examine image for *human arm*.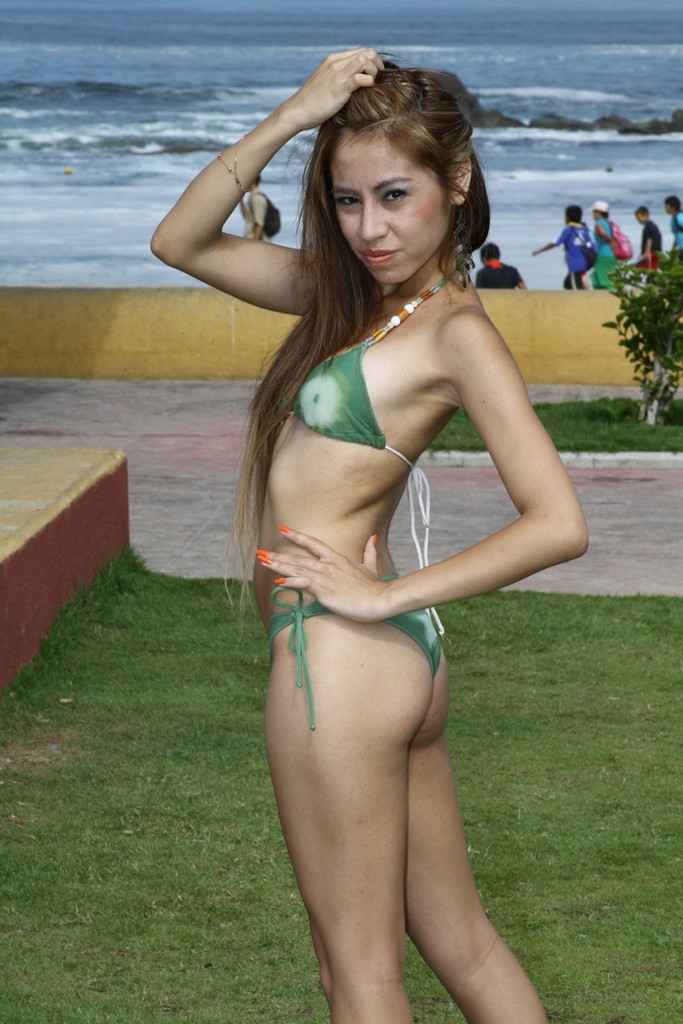
Examination result: (x1=249, y1=306, x2=590, y2=633).
